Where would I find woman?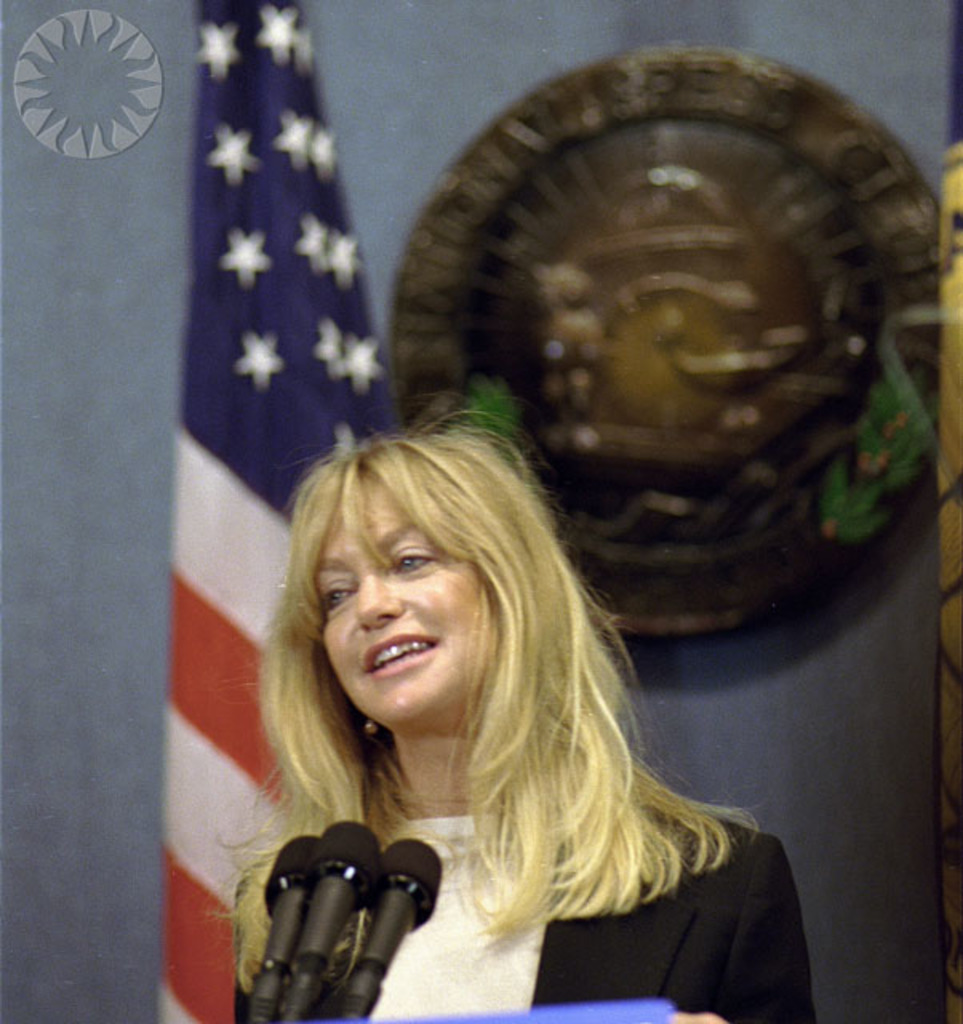
At pyautogui.locateOnScreen(179, 410, 699, 1023).
